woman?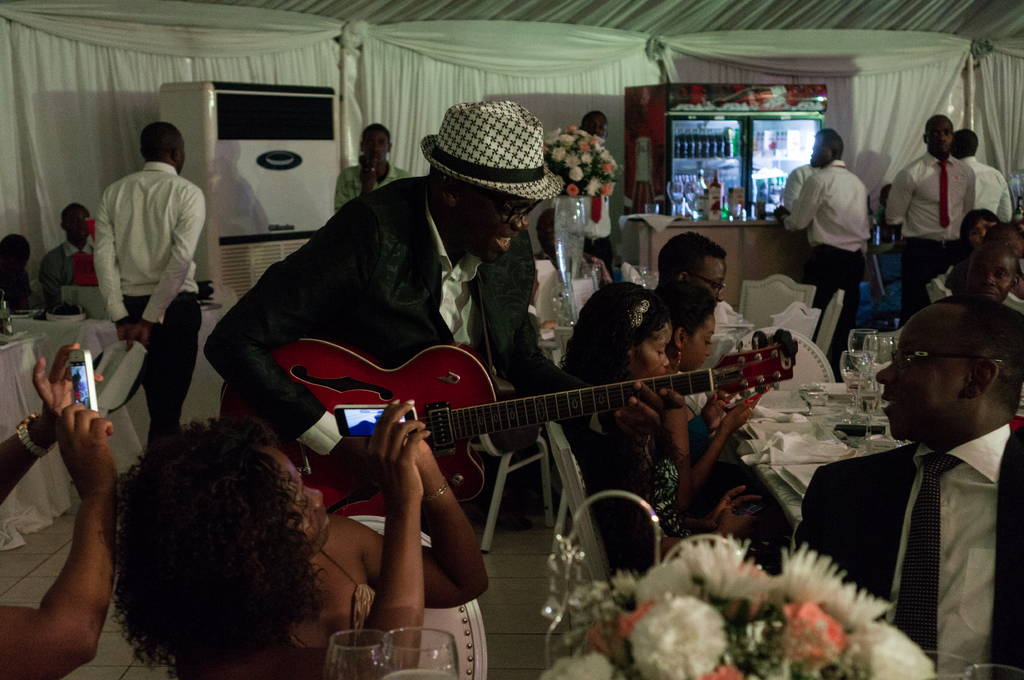
x1=941 y1=209 x2=998 y2=292
